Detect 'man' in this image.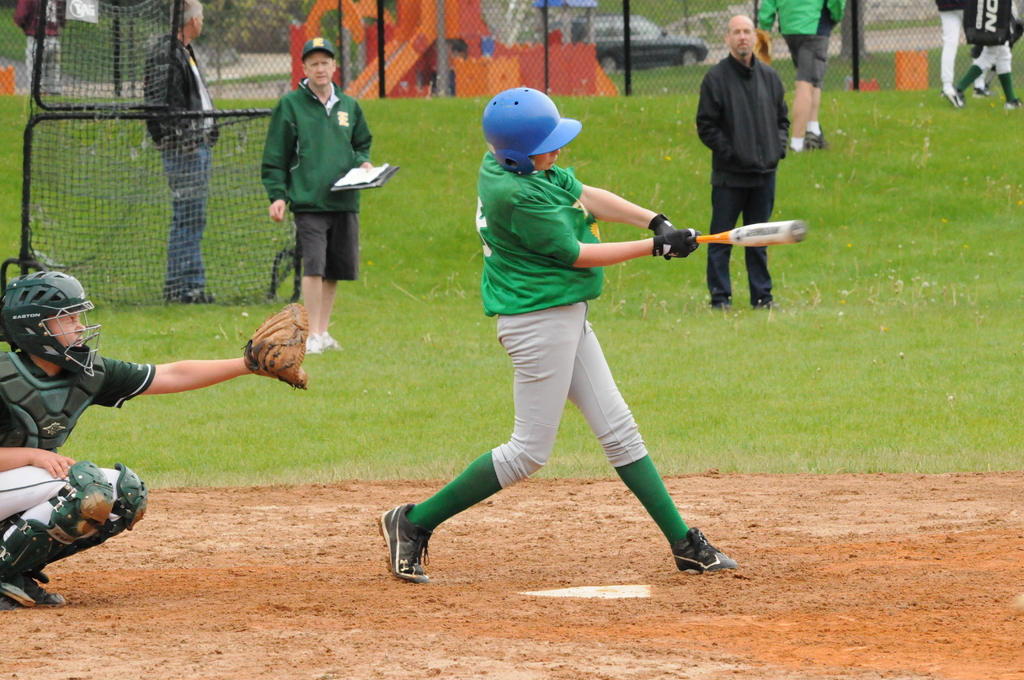
Detection: bbox(692, 14, 790, 309).
